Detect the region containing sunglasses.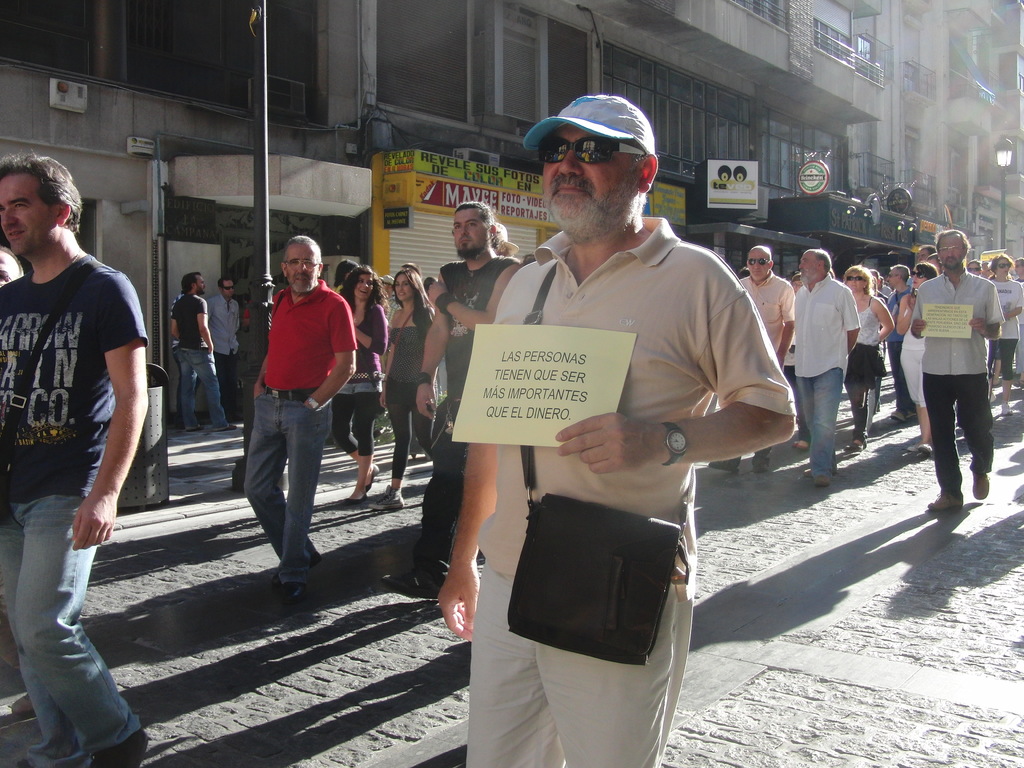
x1=221 y1=283 x2=236 y2=294.
